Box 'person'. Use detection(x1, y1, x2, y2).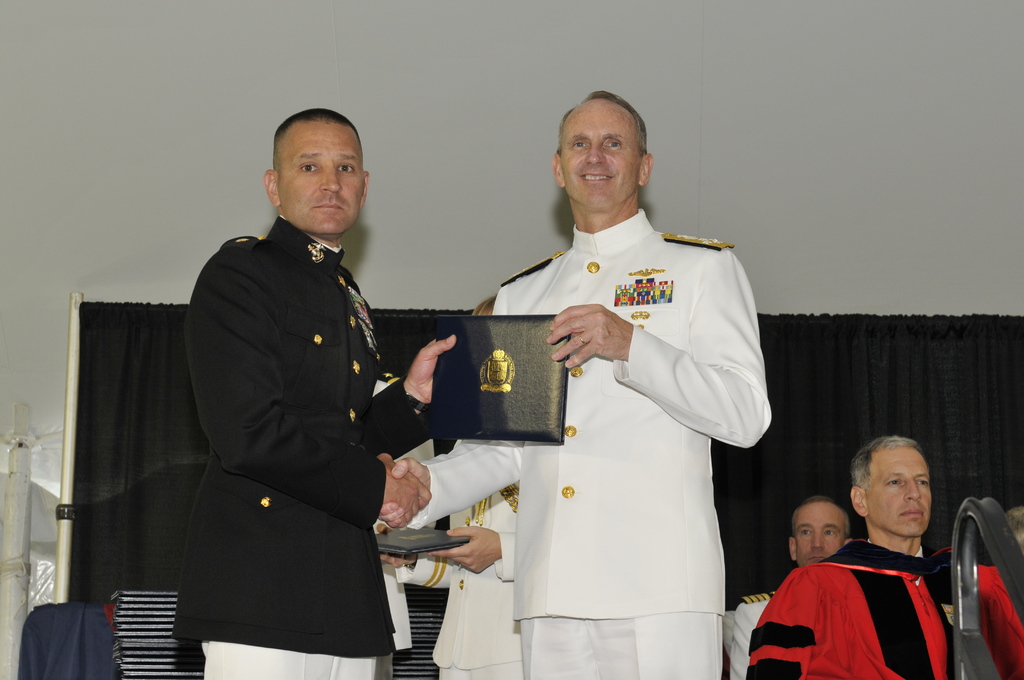
detection(784, 500, 854, 562).
